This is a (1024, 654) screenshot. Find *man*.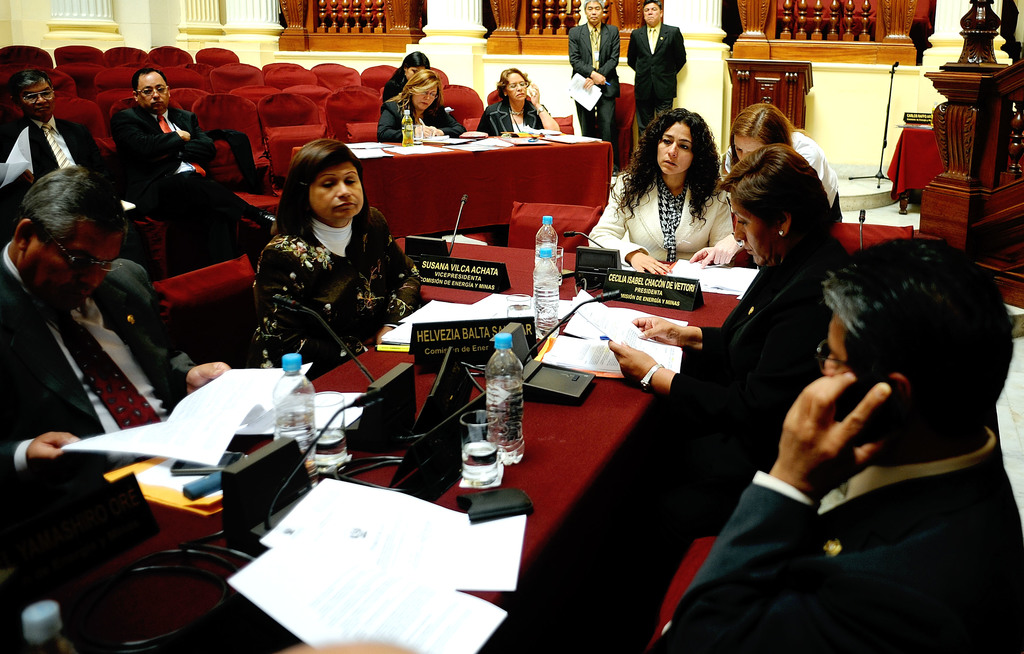
Bounding box: Rect(660, 249, 1017, 636).
